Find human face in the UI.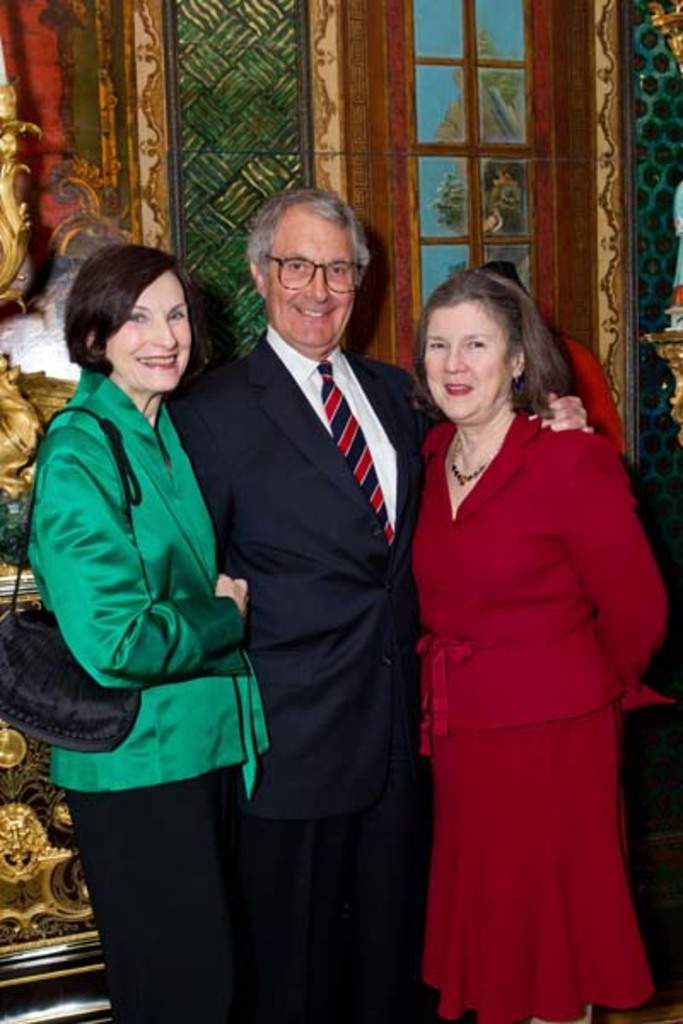
UI element at region(266, 210, 355, 346).
